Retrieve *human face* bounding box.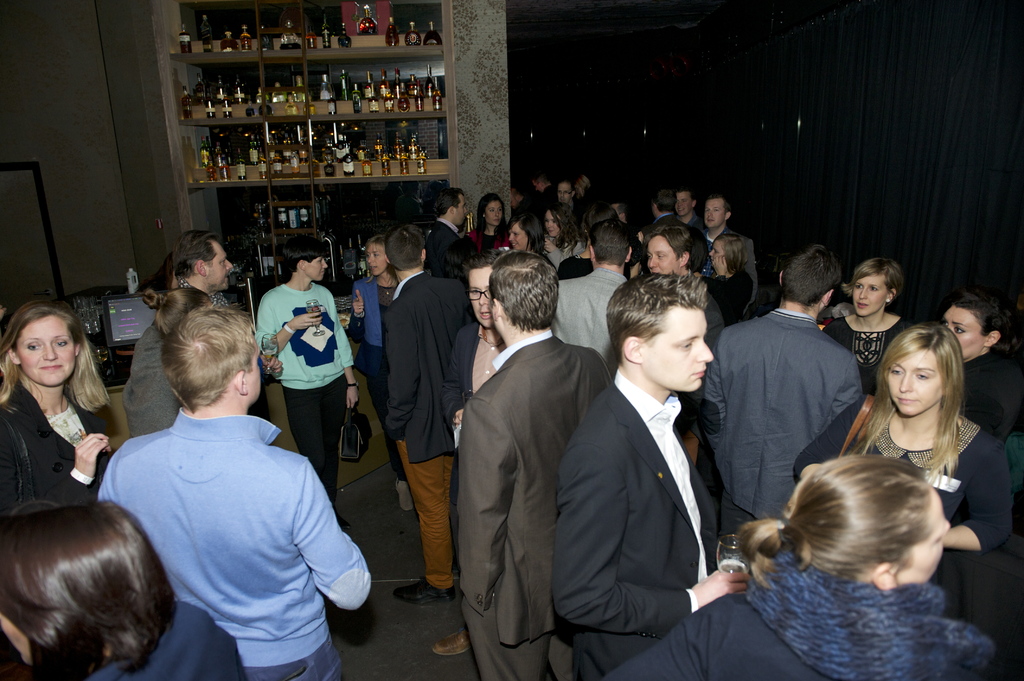
Bounding box: region(545, 207, 559, 236).
